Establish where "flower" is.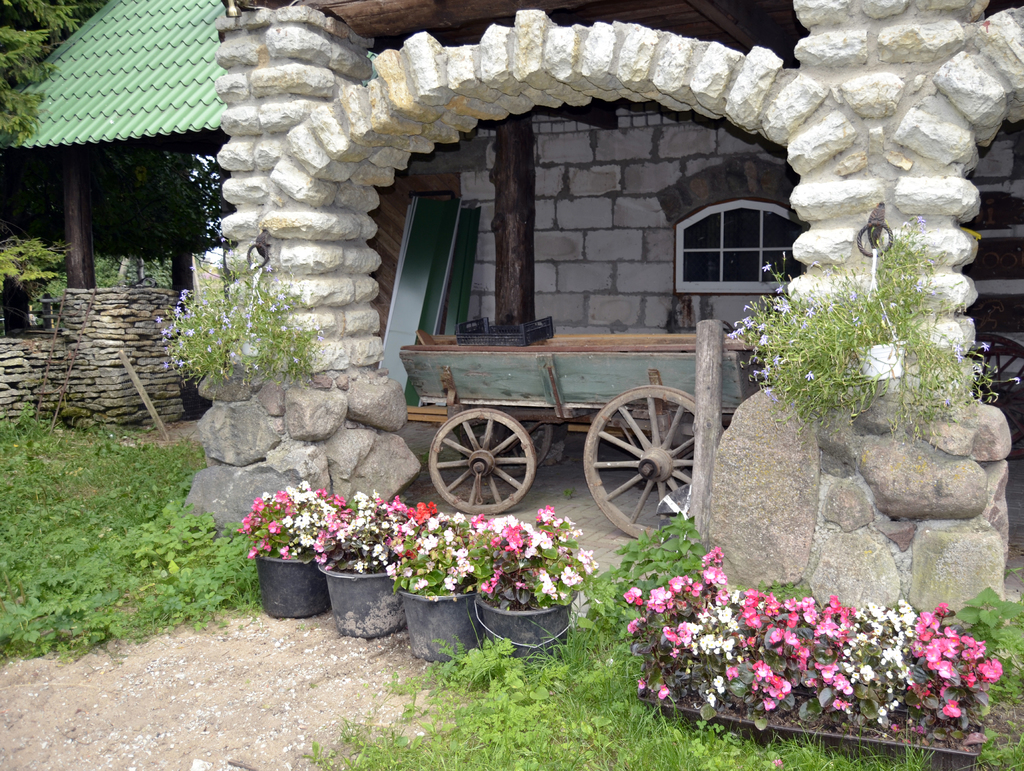
Established at 266 264 273 271.
